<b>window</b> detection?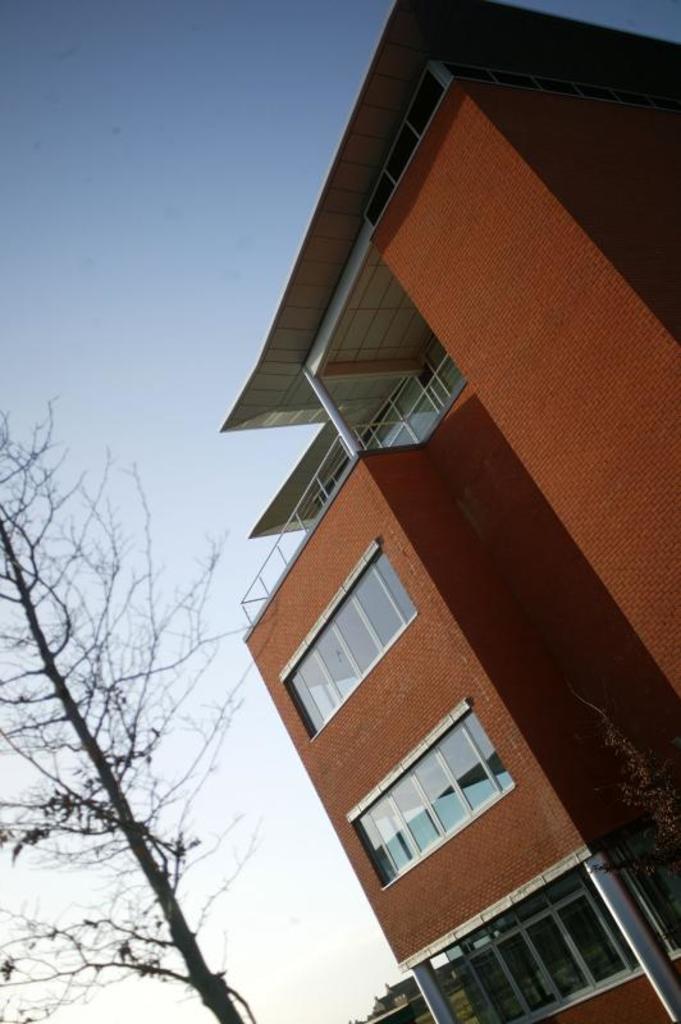
x1=394 y1=870 x2=641 y2=1023
